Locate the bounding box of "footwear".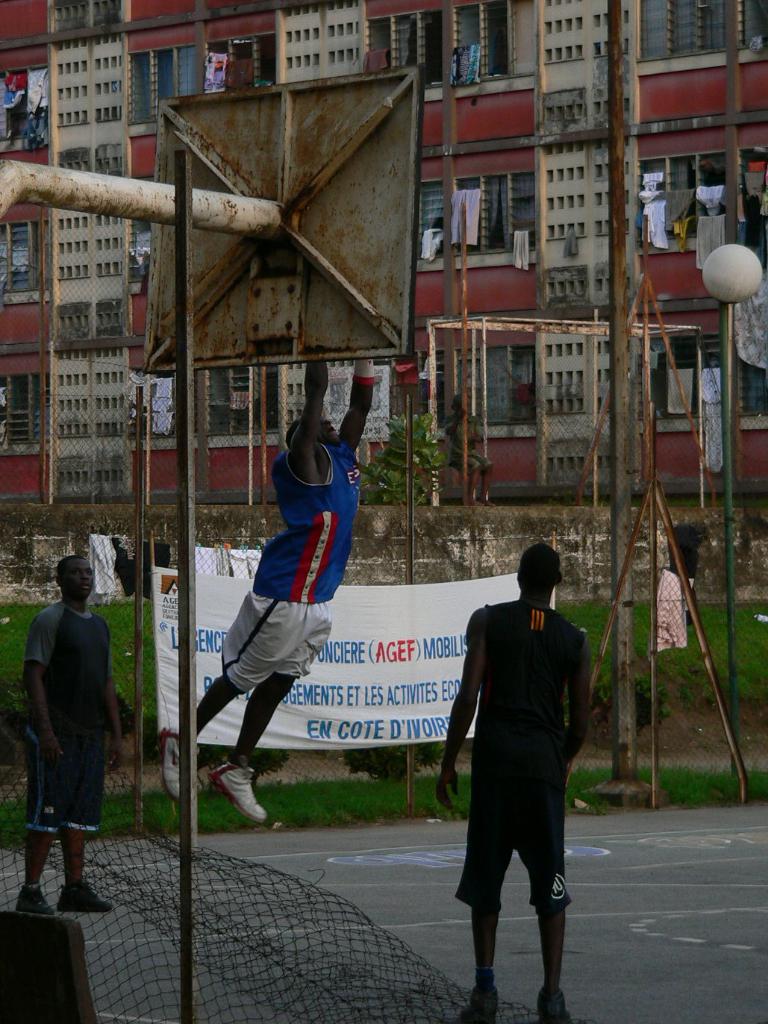
Bounding box: bbox=(195, 758, 266, 831).
